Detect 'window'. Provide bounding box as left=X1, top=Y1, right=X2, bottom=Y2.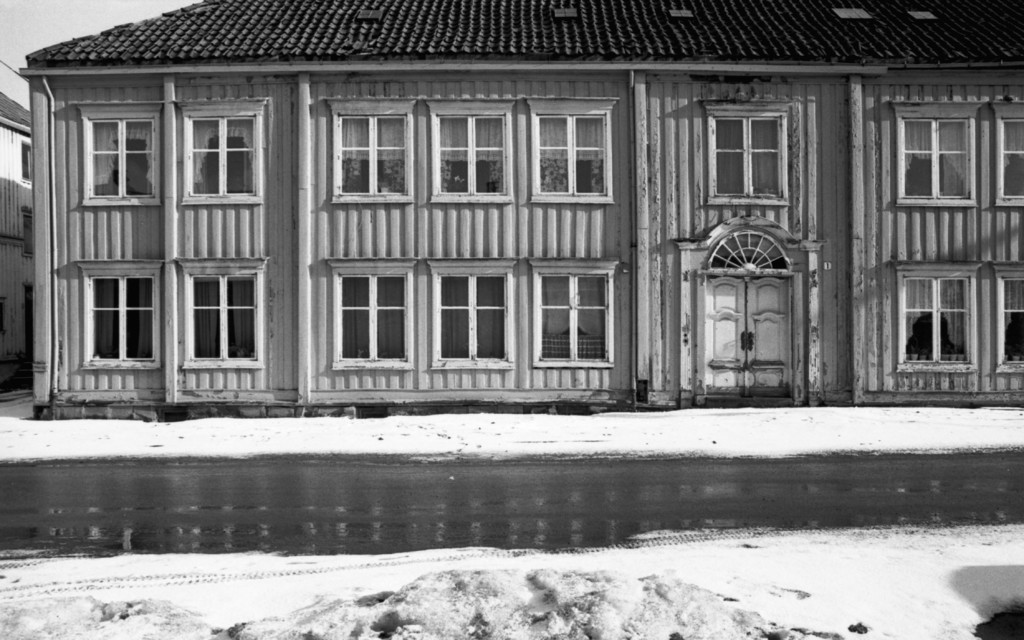
left=988, top=101, right=1023, bottom=207.
